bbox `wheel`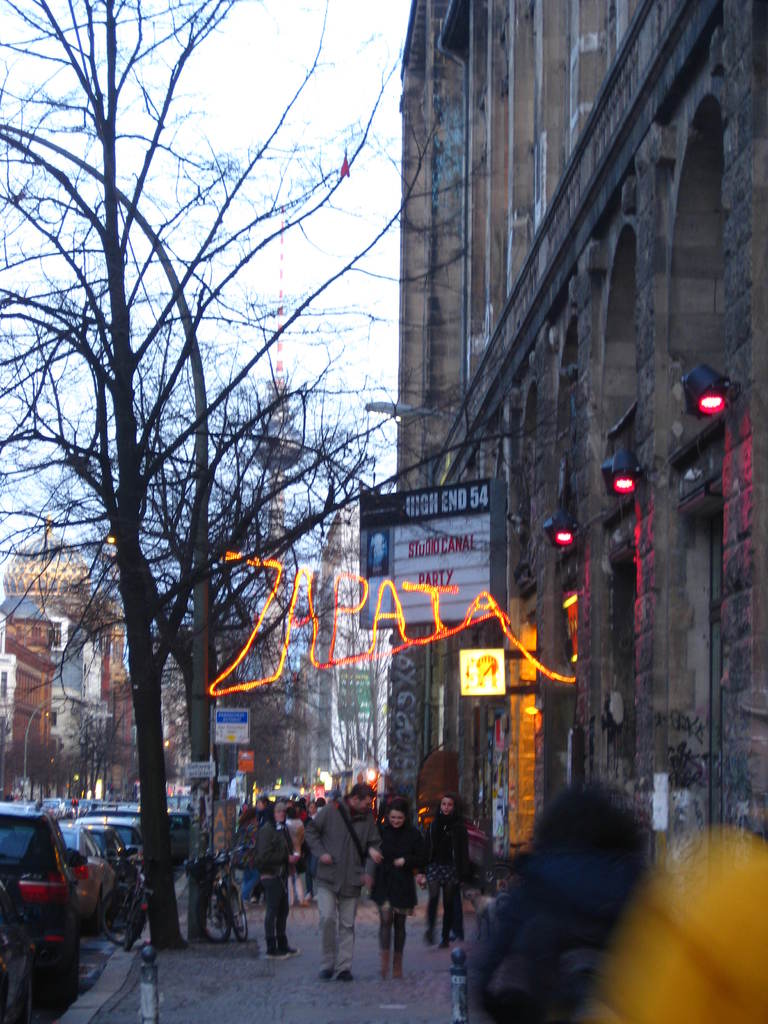
bbox=[14, 972, 35, 1023]
